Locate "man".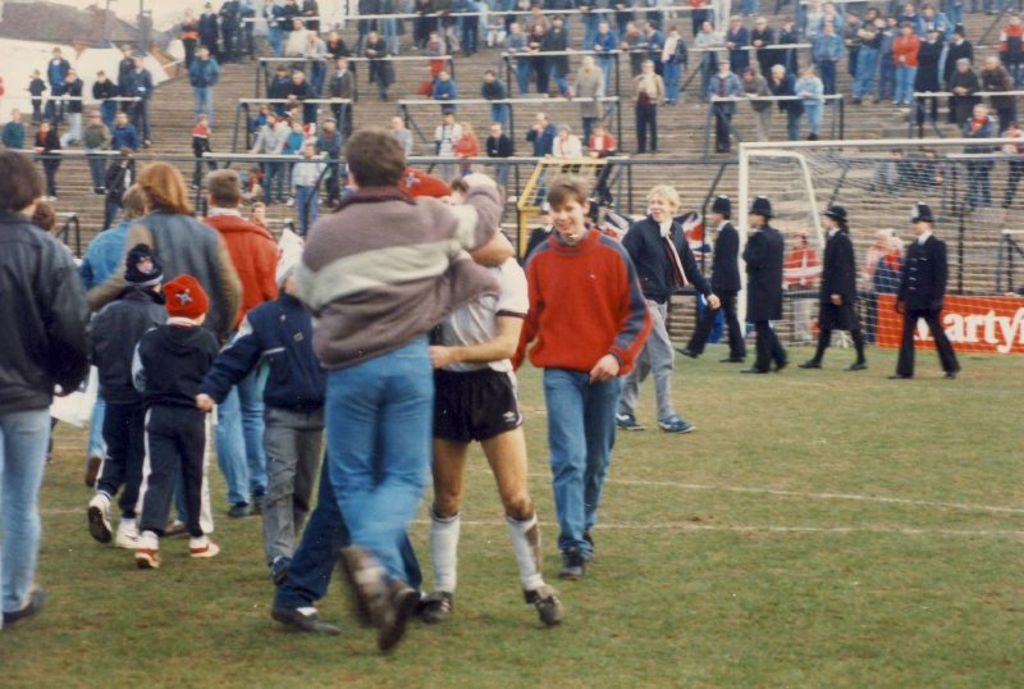
Bounding box: rect(250, 200, 264, 228).
